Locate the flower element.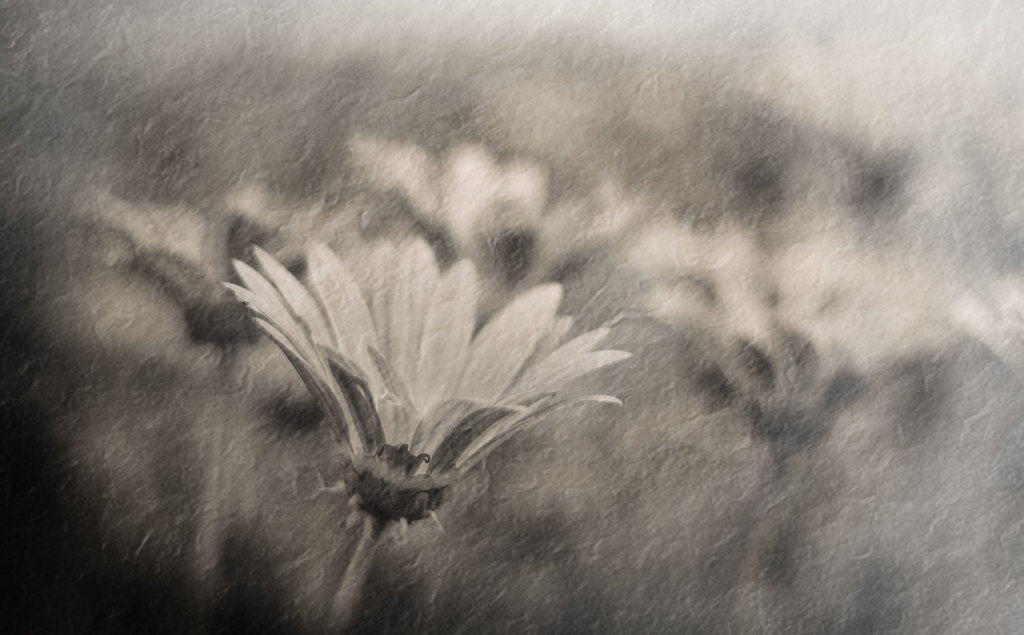
Element bbox: <region>637, 228, 1011, 416</region>.
